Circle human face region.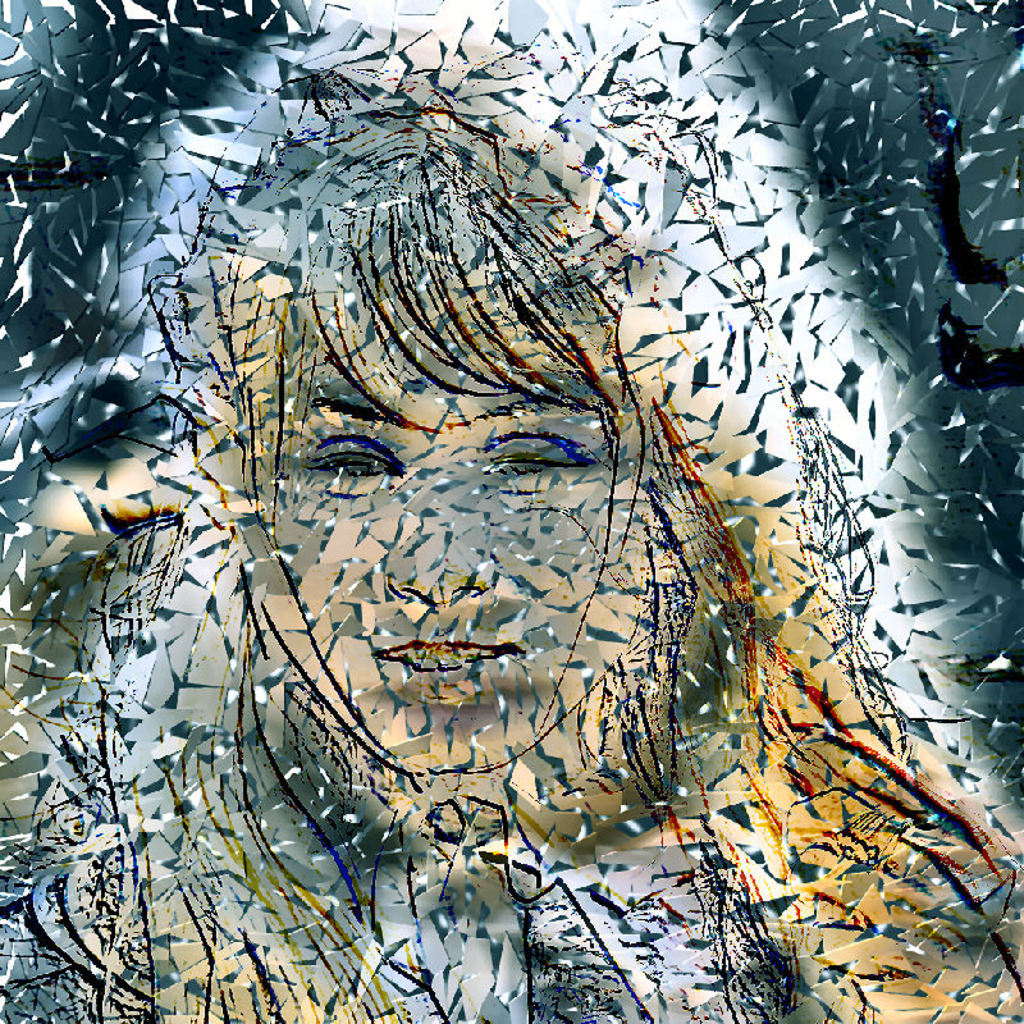
Region: [234,315,676,782].
